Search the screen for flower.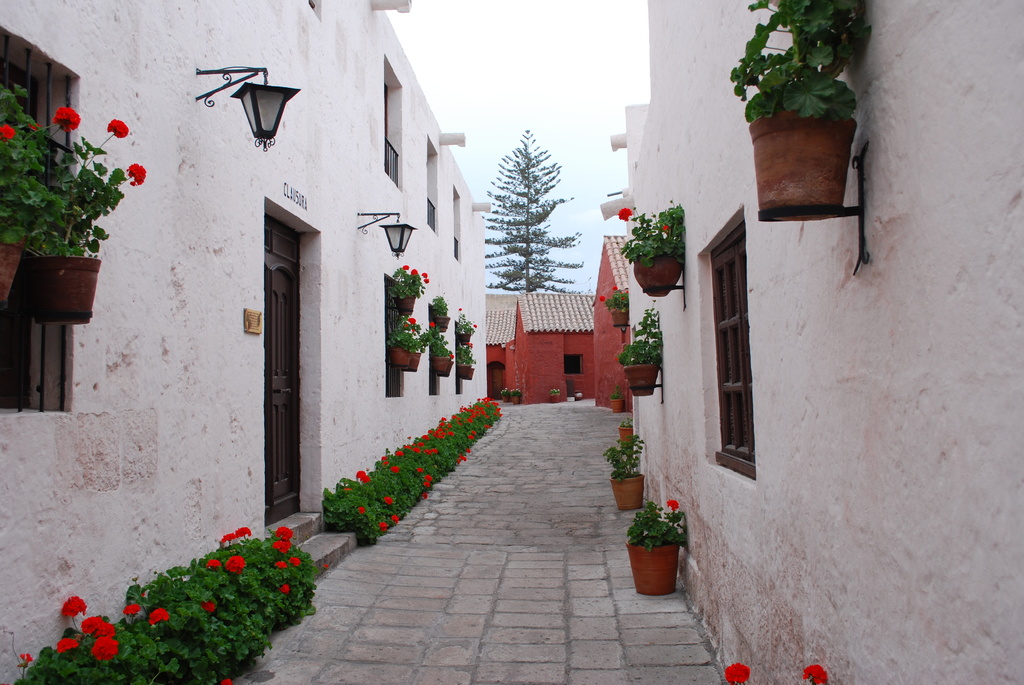
Found at bbox=(429, 321, 434, 325).
